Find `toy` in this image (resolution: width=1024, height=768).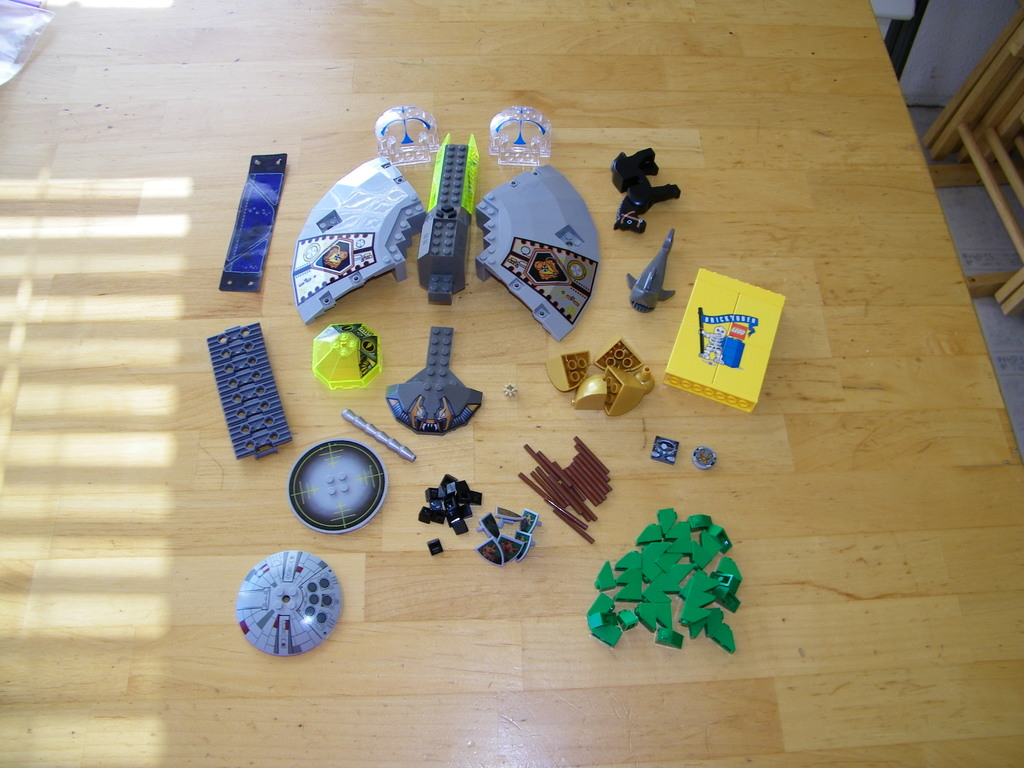
<box>659,260,787,417</box>.
